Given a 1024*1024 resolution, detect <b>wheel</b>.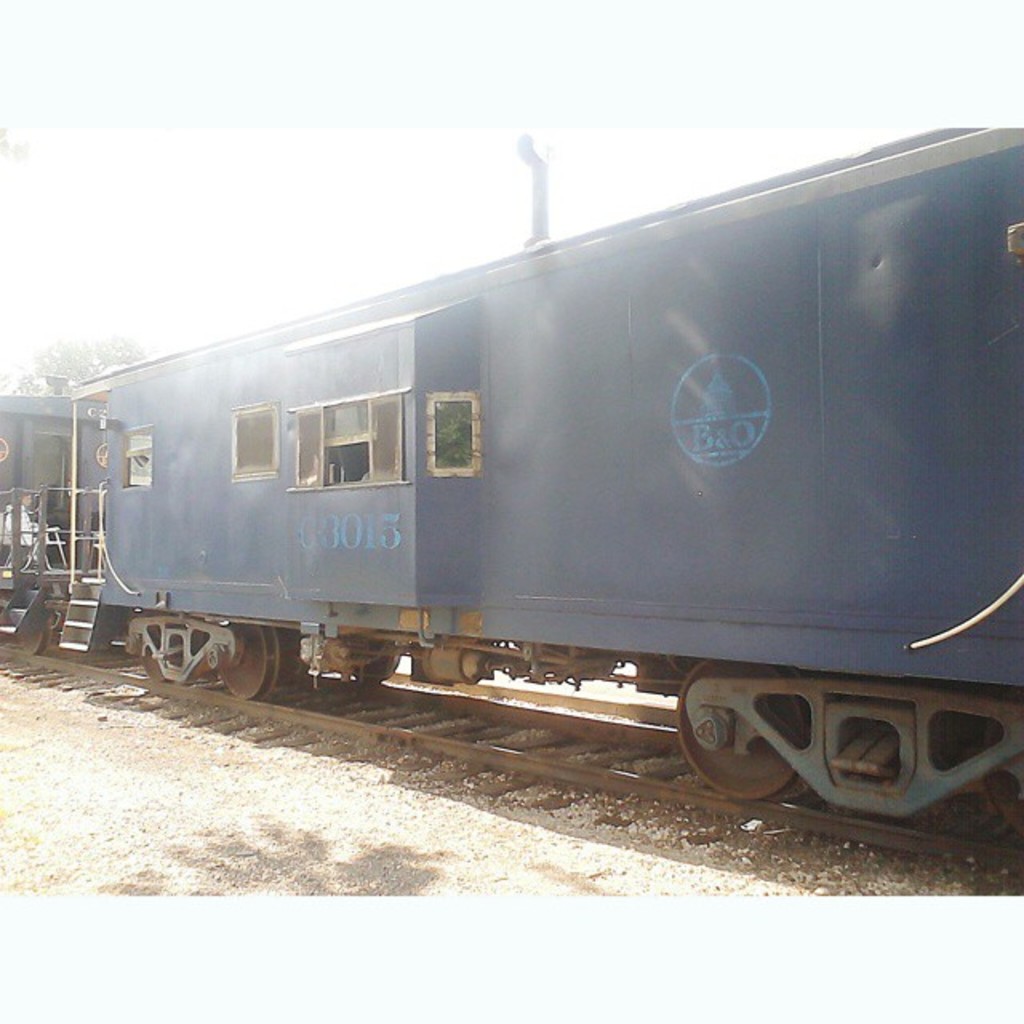
x1=18, y1=610, x2=51, y2=656.
